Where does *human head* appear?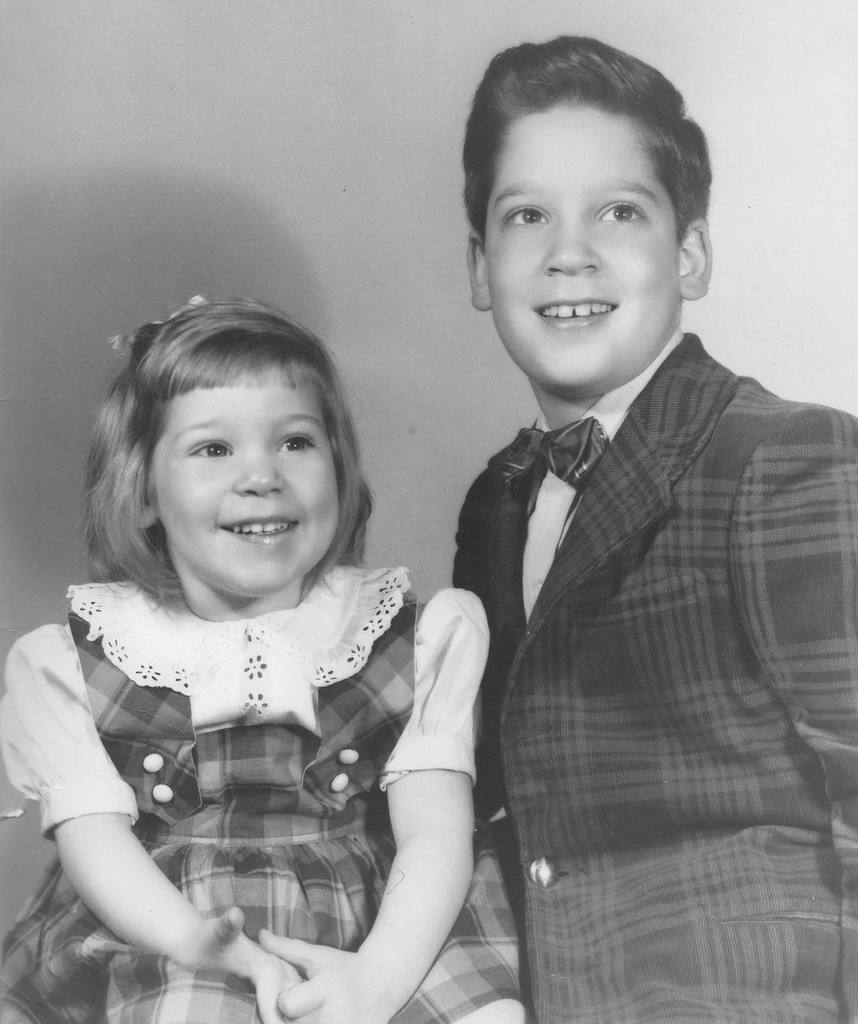
Appears at [left=473, top=45, right=703, bottom=313].
